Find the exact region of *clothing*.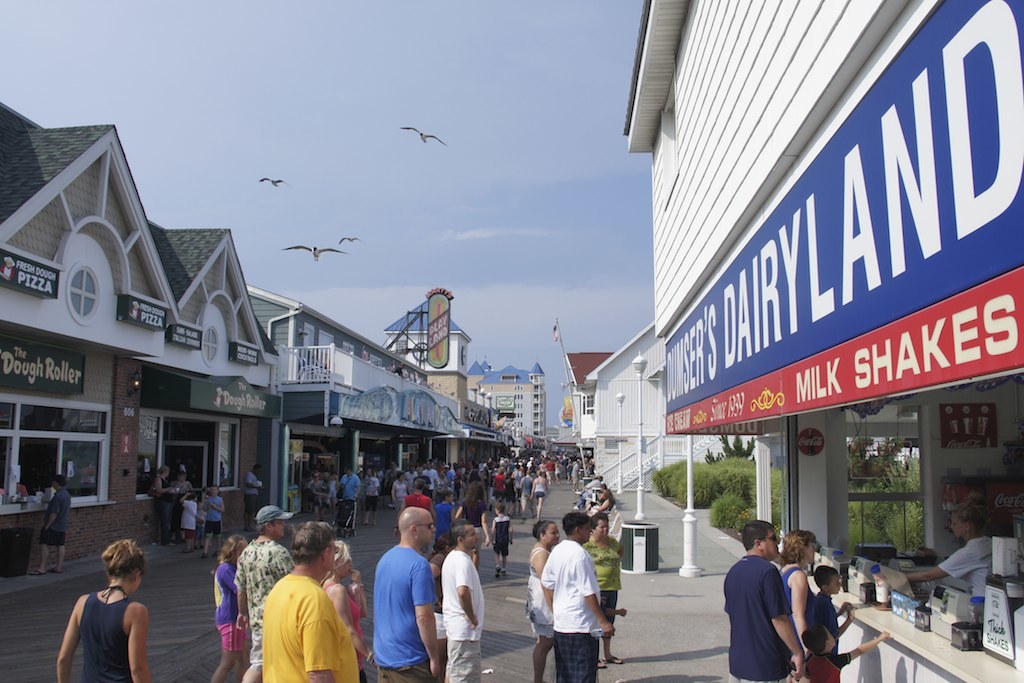
Exact region: <box>814,594,837,649</box>.
